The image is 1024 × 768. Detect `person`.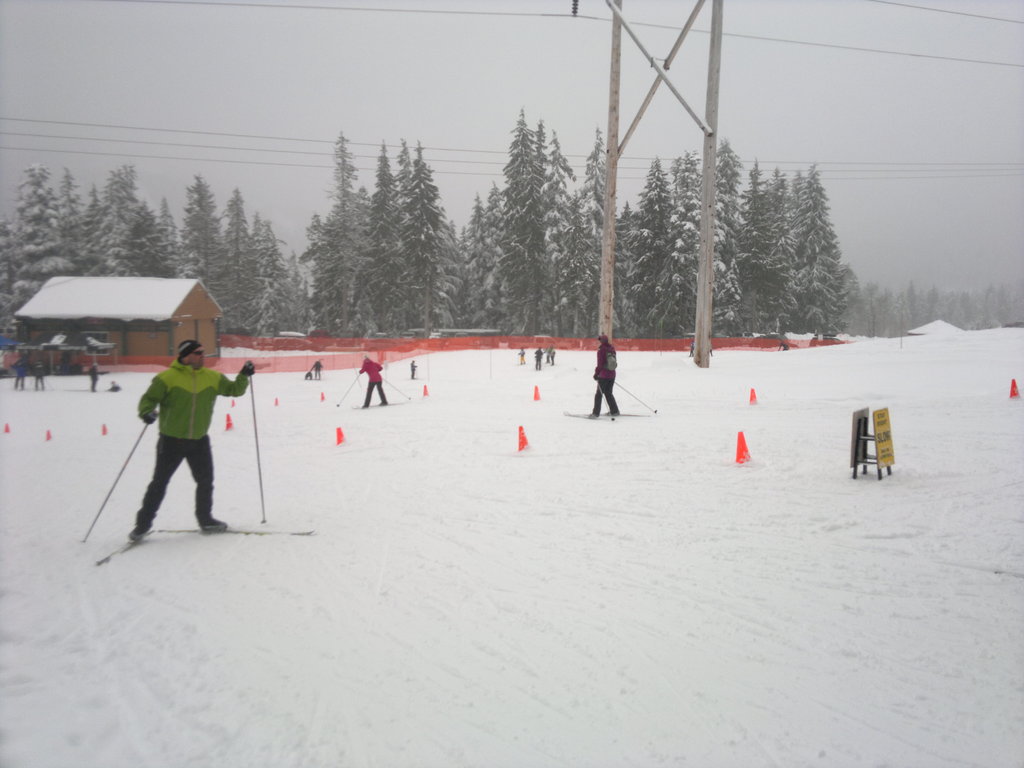
Detection: {"x1": 548, "y1": 343, "x2": 556, "y2": 364}.
